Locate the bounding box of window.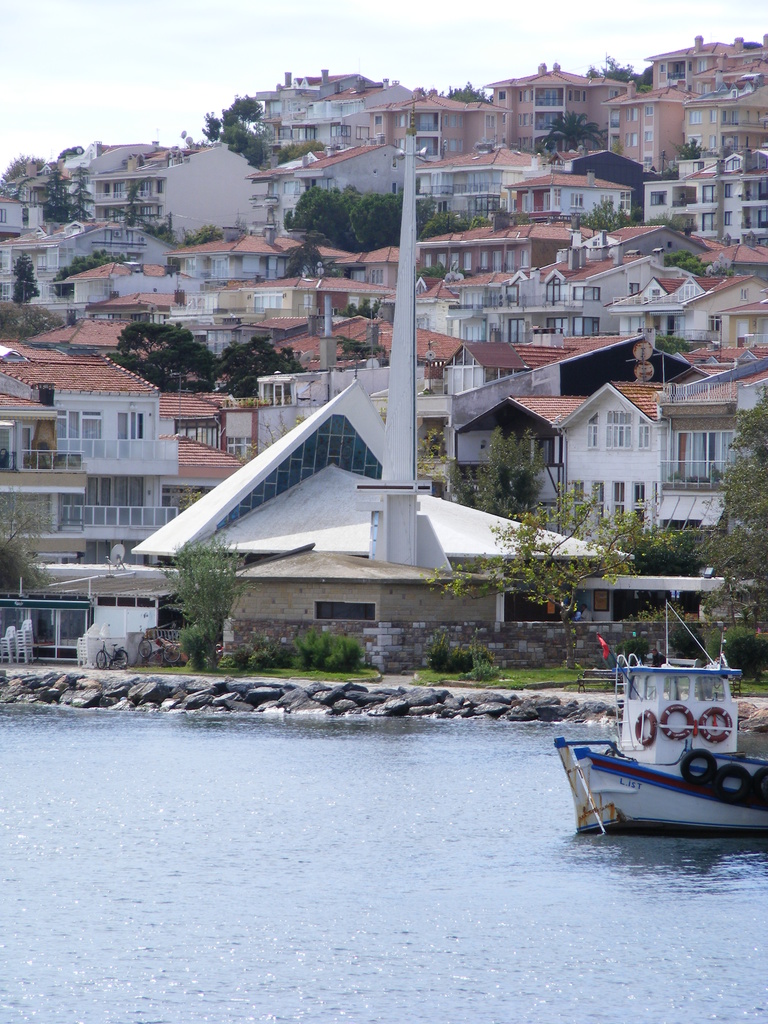
Bounding box: {"left": 591, "top": 481, "right": 602, "bottom": 502}.
